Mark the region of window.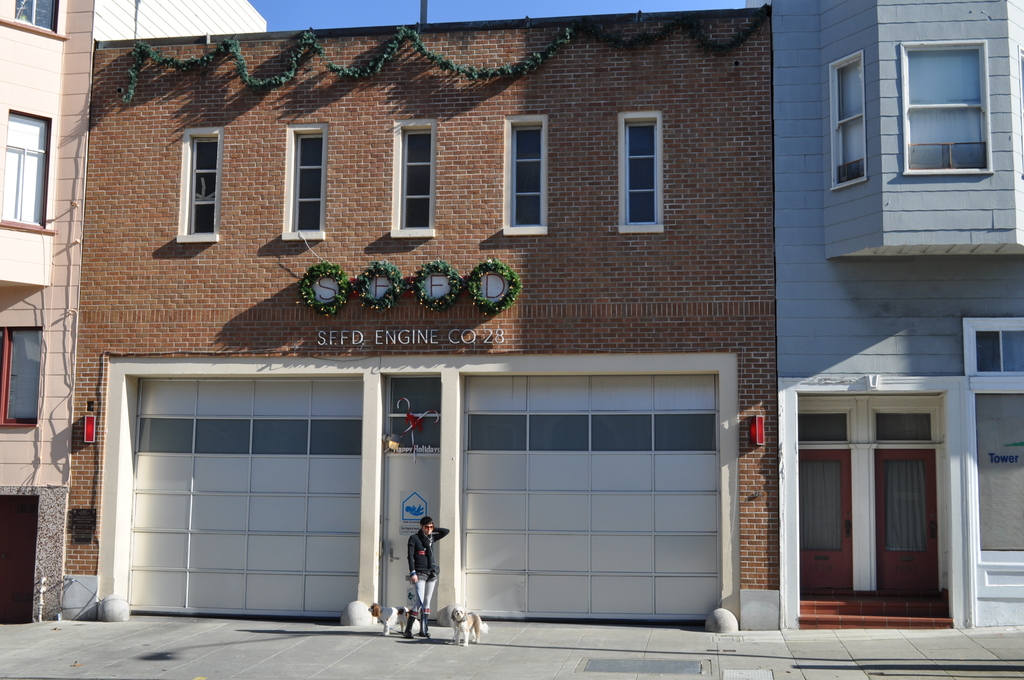
Region: bbox=[0, 103, 47, 229].
